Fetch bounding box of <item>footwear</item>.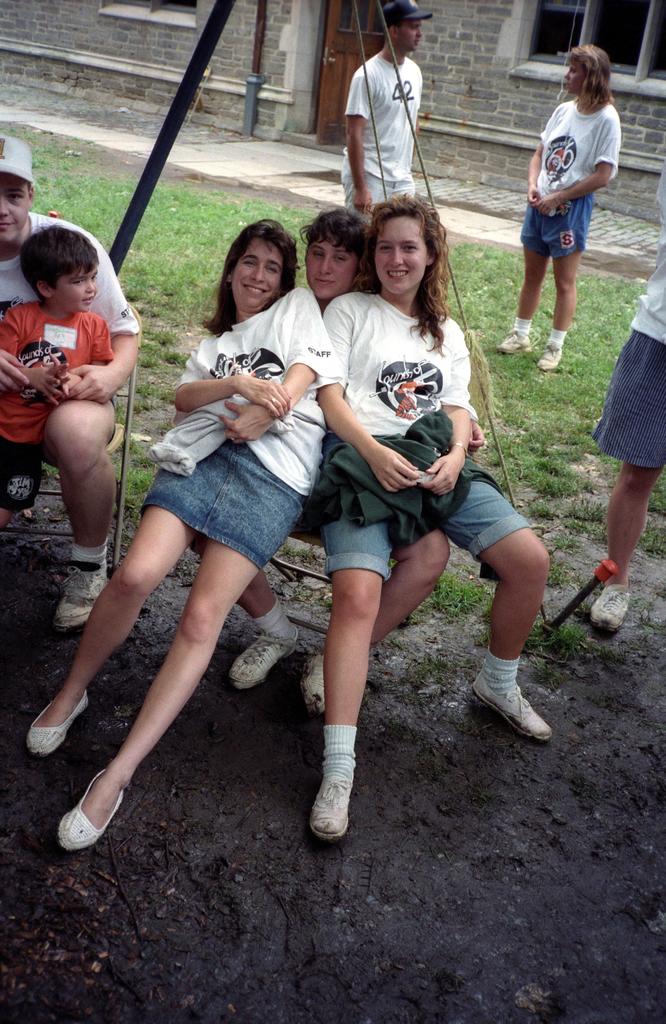
Bbox: Rect(231, 633, 299, 691).
